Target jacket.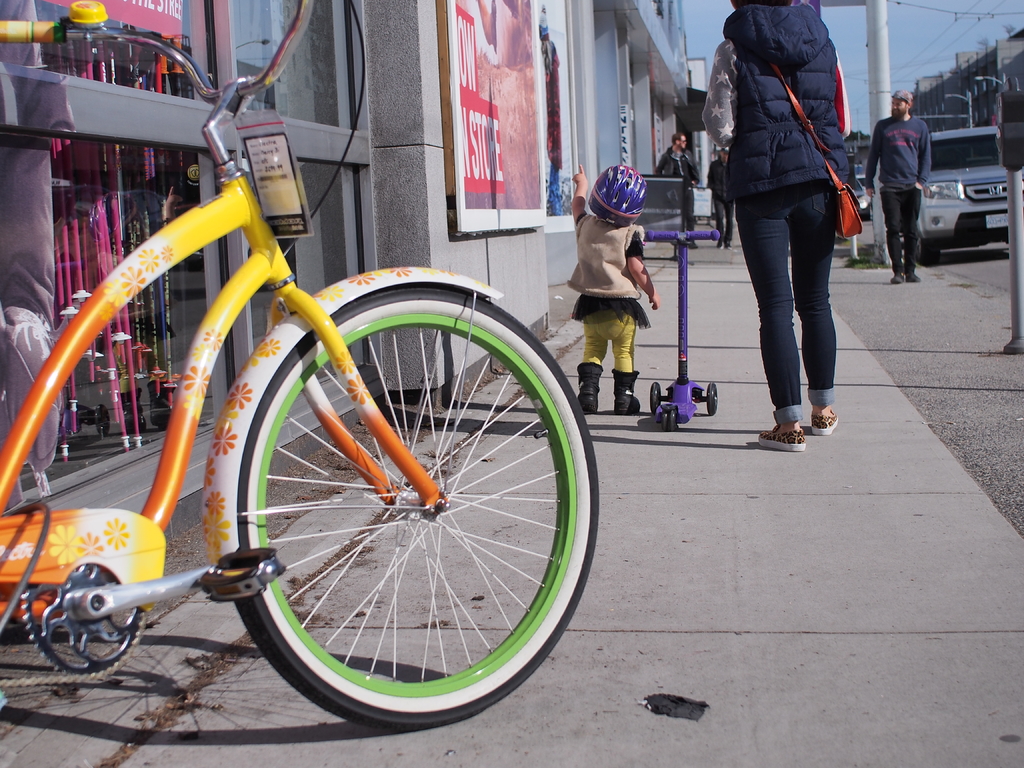
Target region: select_region(728, 0, 856, 191).
